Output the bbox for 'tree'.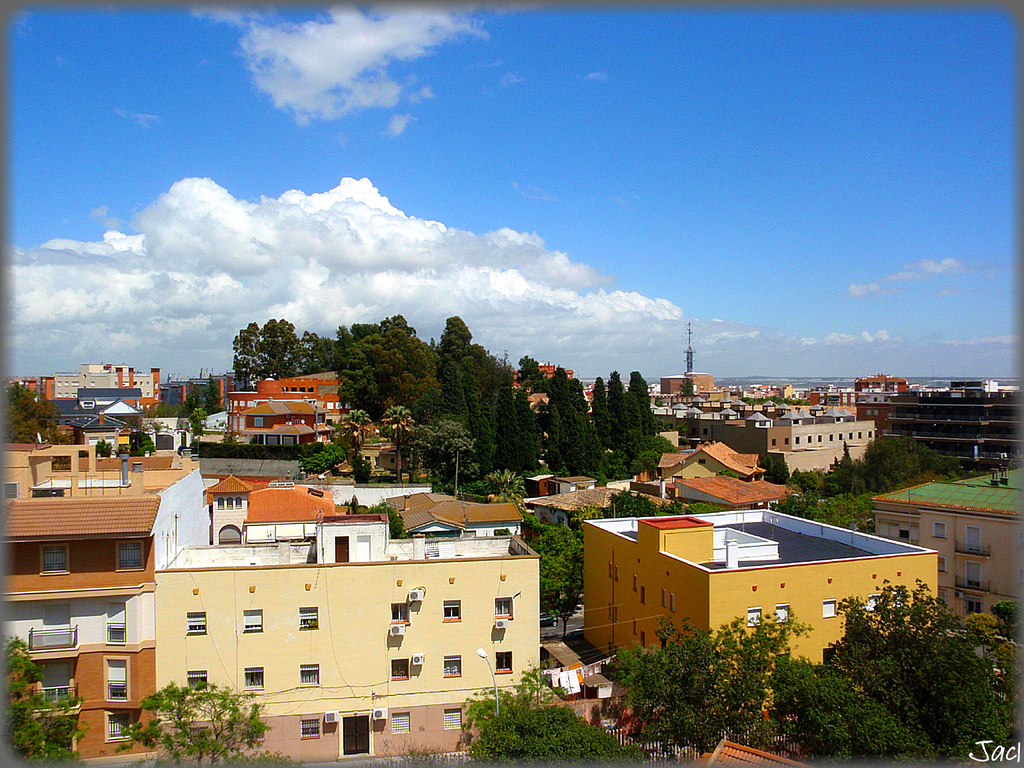
0,635,86,757.
